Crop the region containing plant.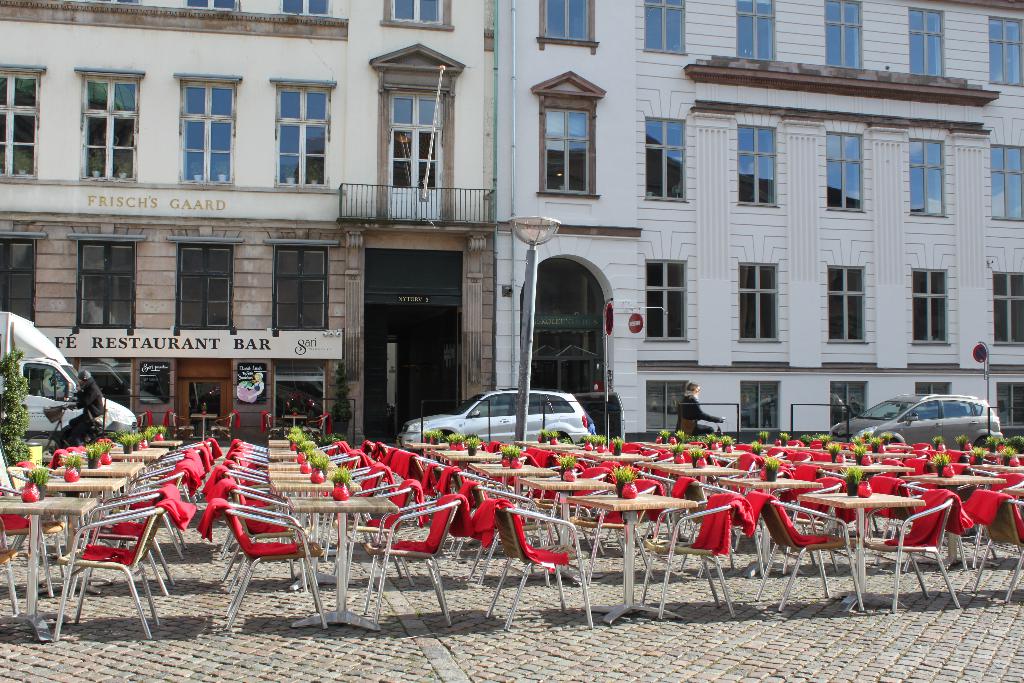
Crop region: rect(465, 433, 483, 449).
